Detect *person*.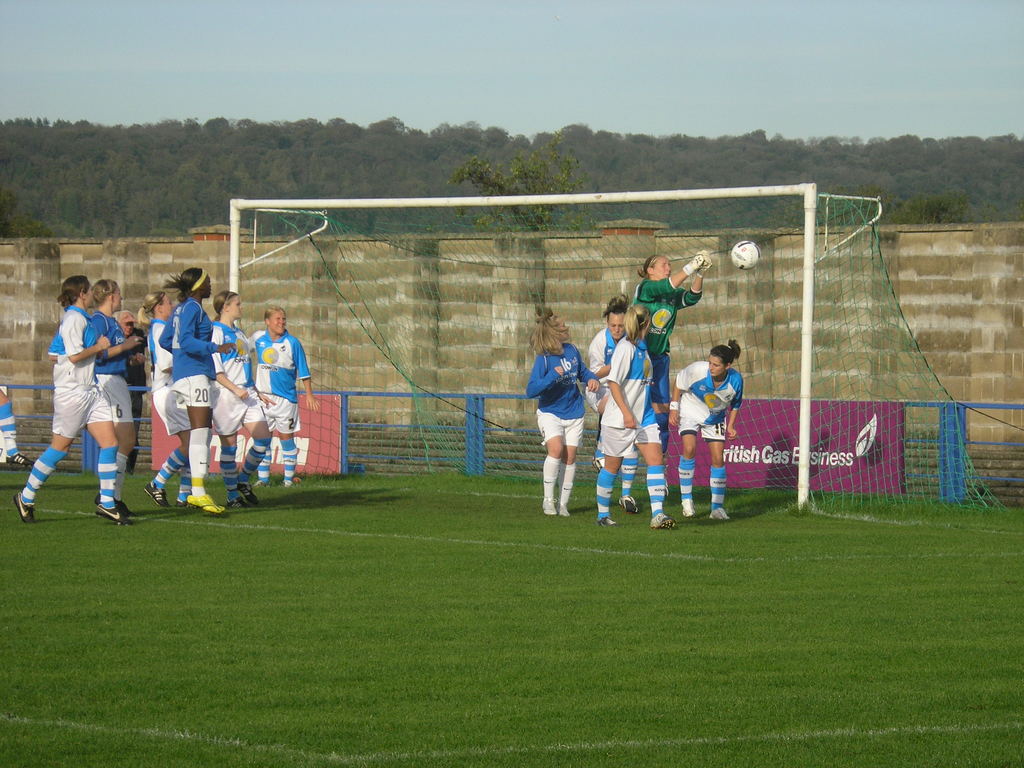
Detected at select_region(247, 300, 321, 493).
